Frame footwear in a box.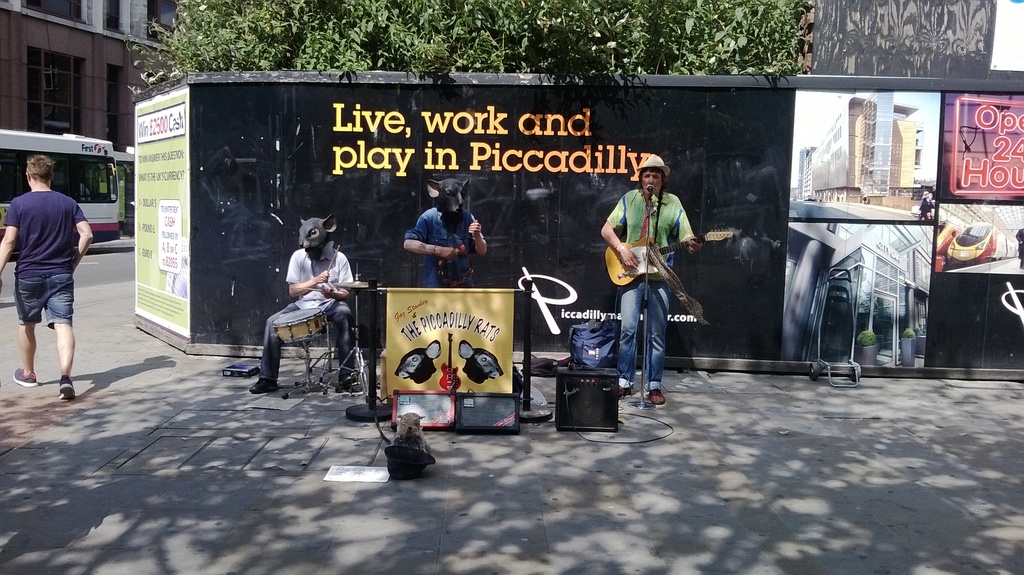
Rect(248, 378, 276, 393).
